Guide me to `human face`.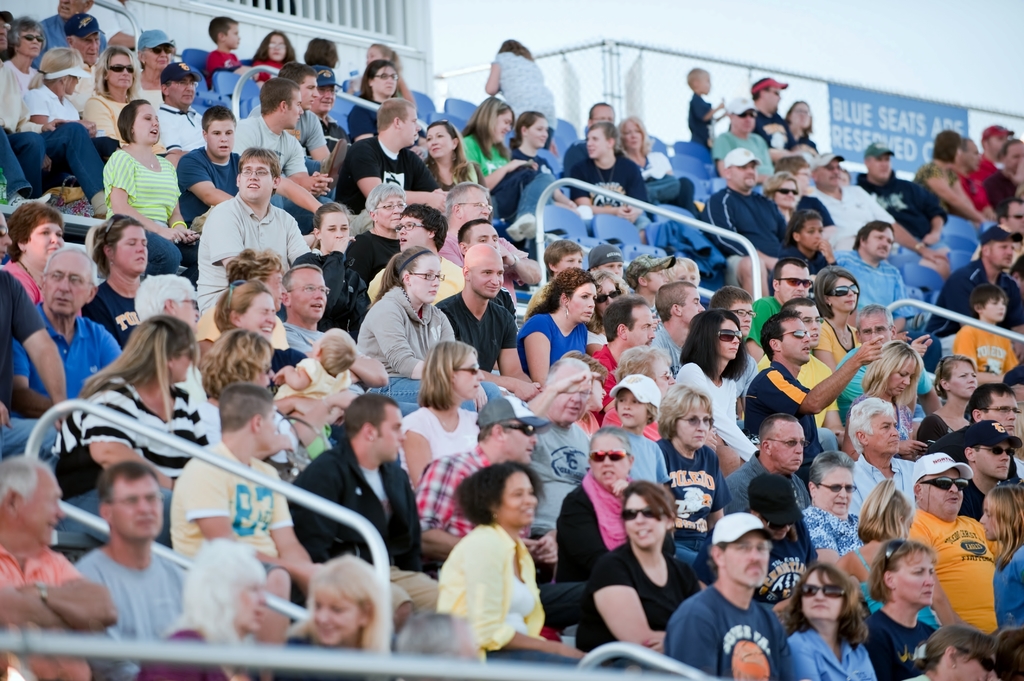
Guidance: (595, 259, 628, 280).
